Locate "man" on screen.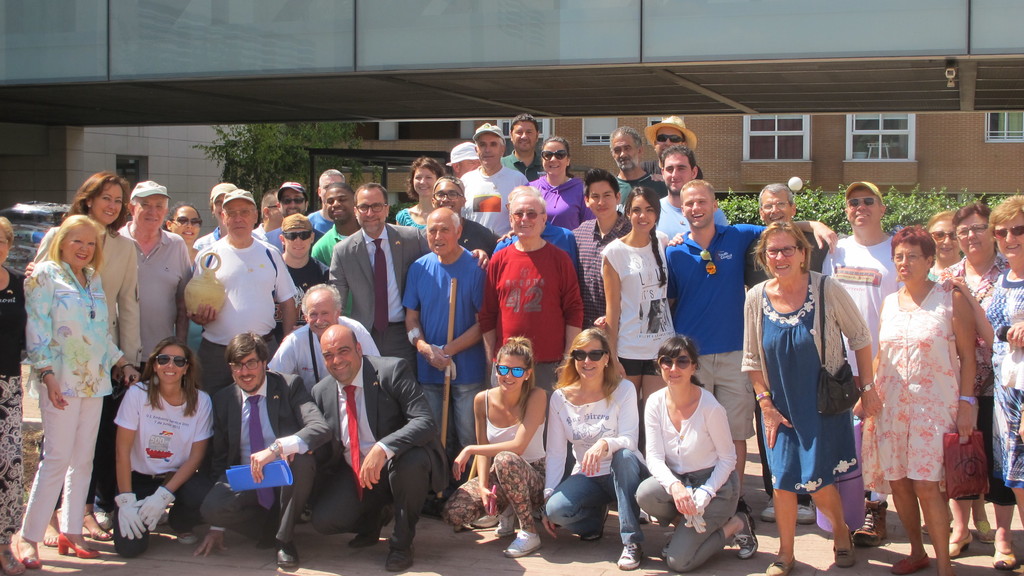
On screen at box(480, 182, 588, 402).
